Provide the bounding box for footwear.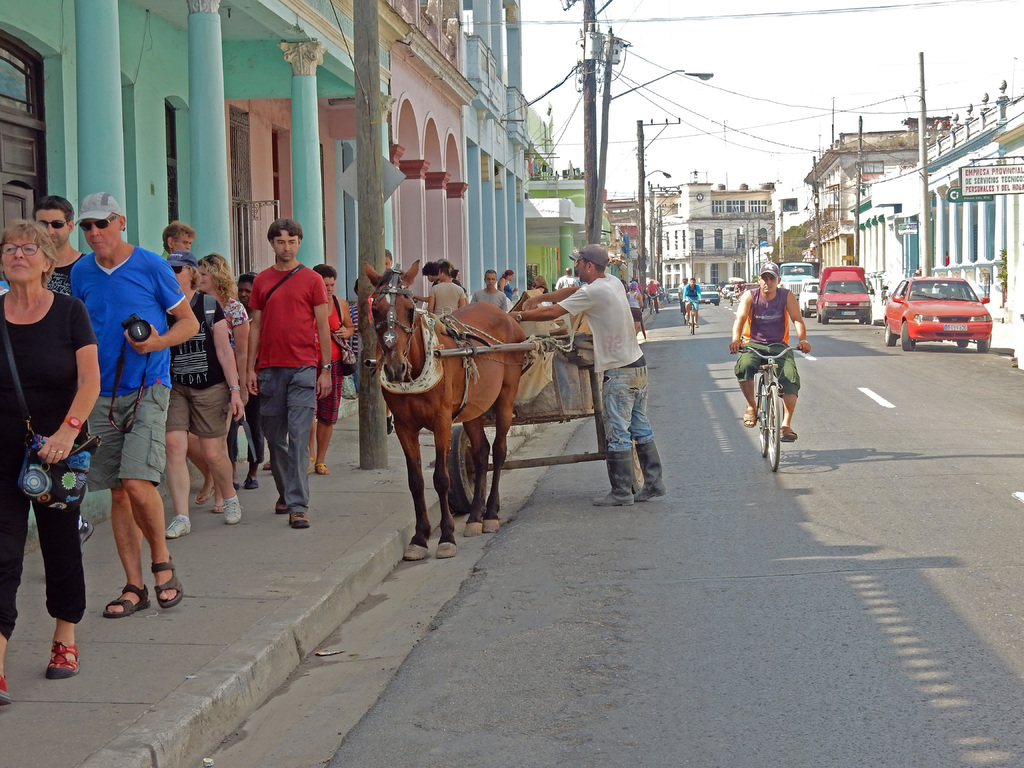
232, 480, 242, 490.
